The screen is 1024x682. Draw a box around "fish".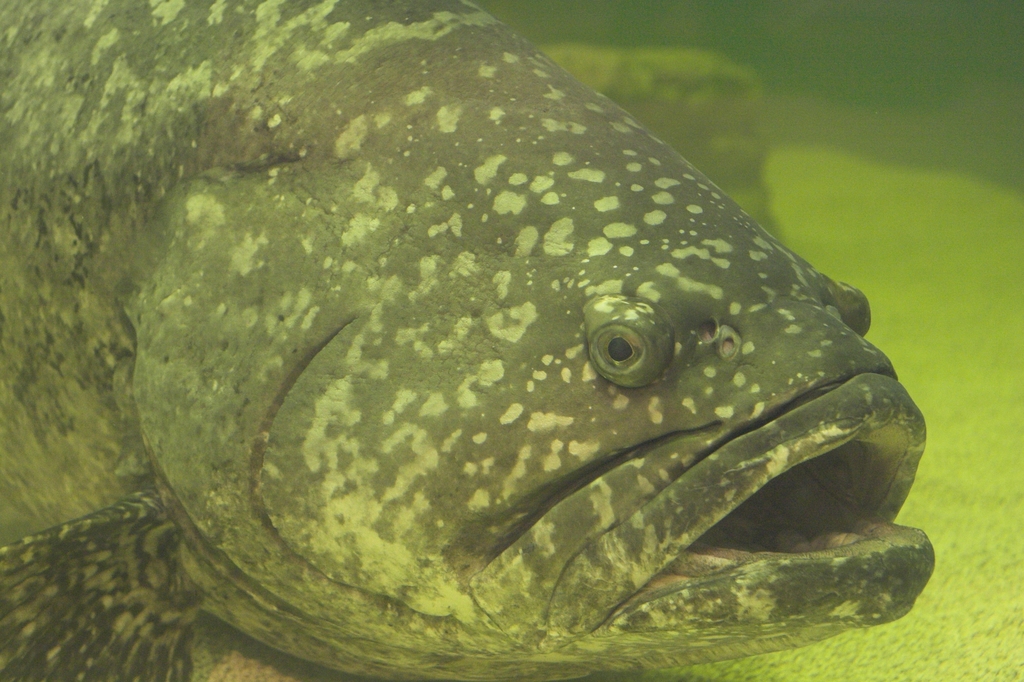
box=[40, 4, 956, 668].
